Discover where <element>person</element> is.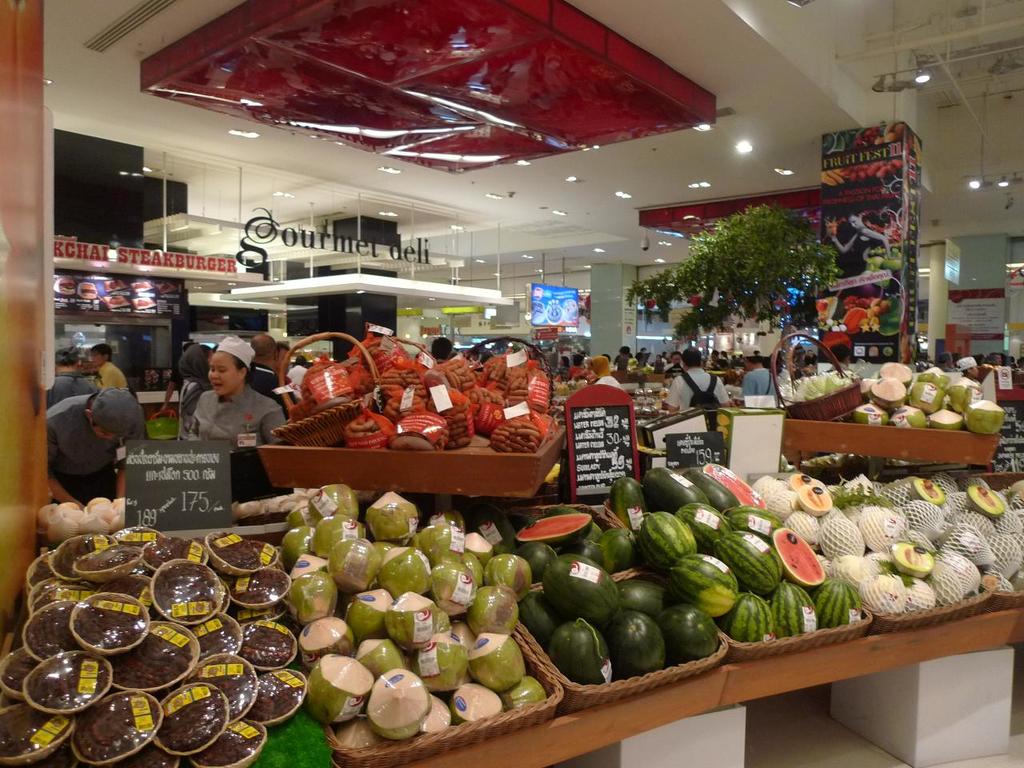
Discovered at bbox=[93, 330, 150, 399].
